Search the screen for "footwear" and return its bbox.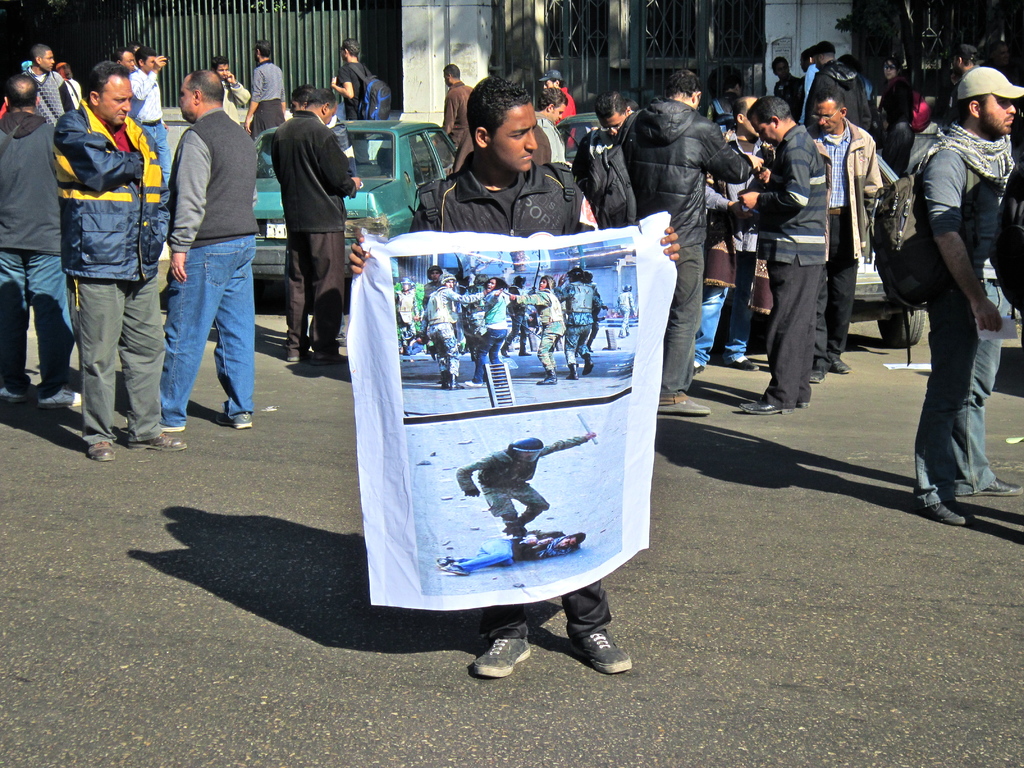
Found: [left=157, top=420, right=186, bottom=430].
